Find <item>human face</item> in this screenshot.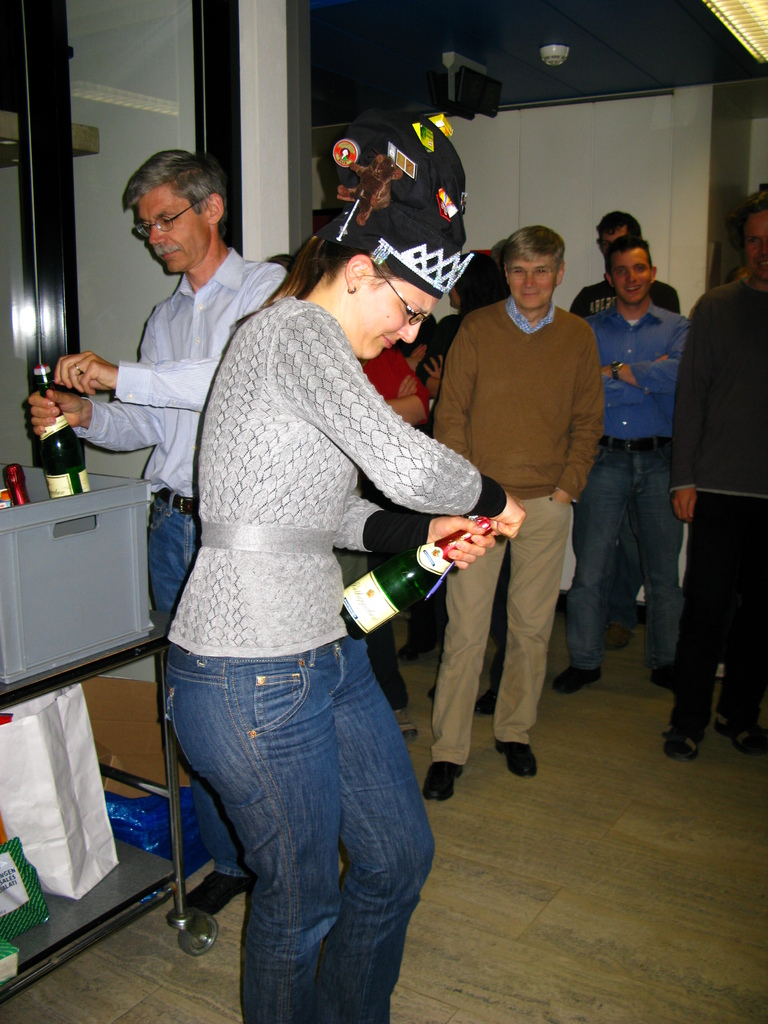
The bounding box for <item>human face</item> is locate(335, 273, 442, 352).
